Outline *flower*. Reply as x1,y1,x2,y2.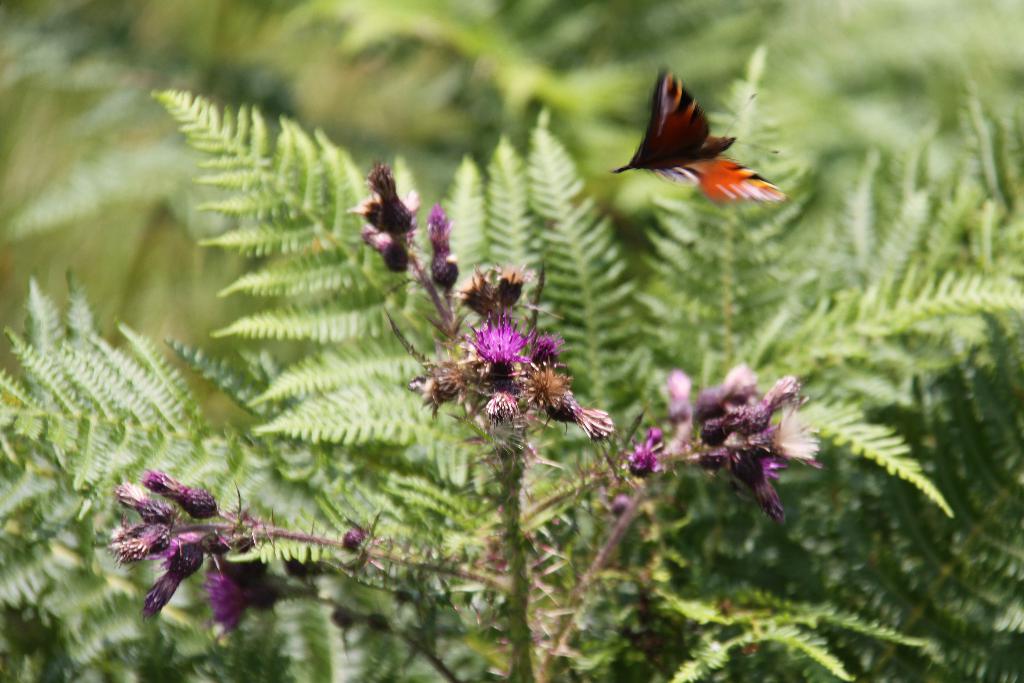
426,202,460,289.
